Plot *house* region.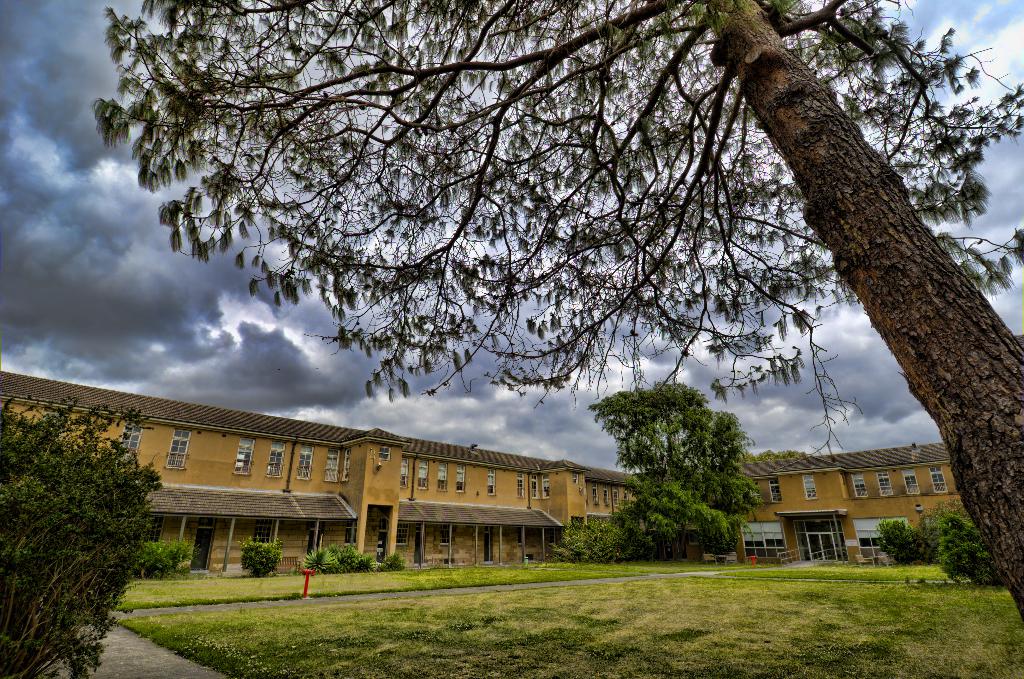
Plotted at {"left": 0, "top": 366, "right": 645, "bottom": 585}.
